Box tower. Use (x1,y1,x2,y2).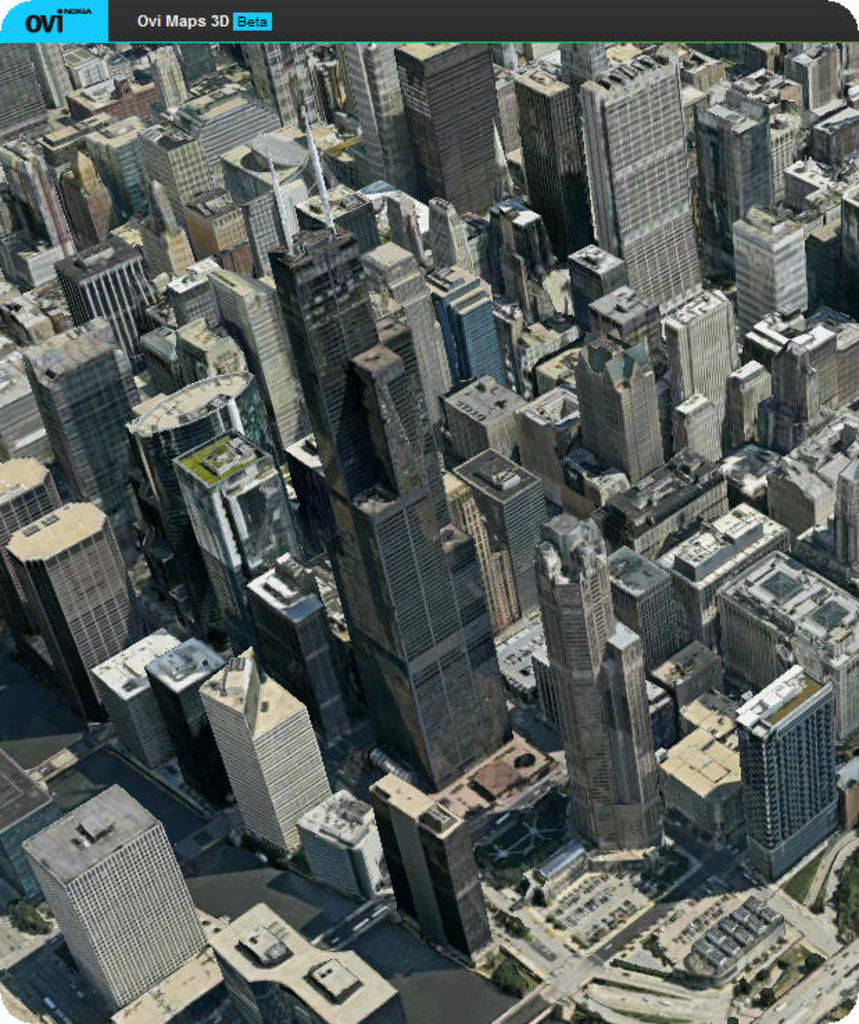
(362,770,484,928).
